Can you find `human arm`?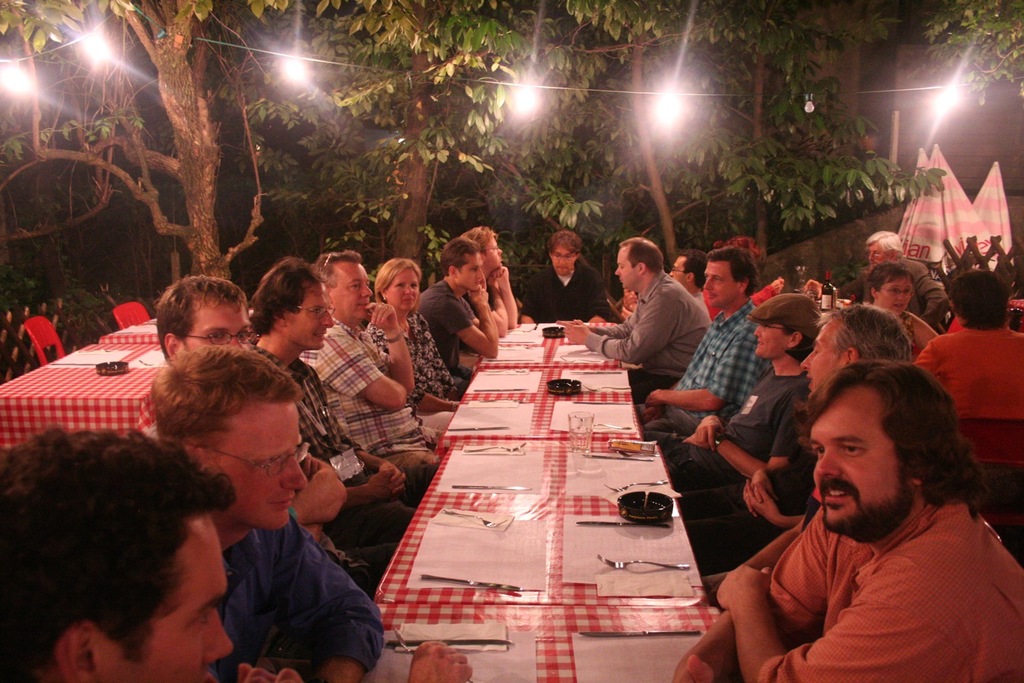
Yes, bounding box: bbox=(287, 451, 347, 523).
